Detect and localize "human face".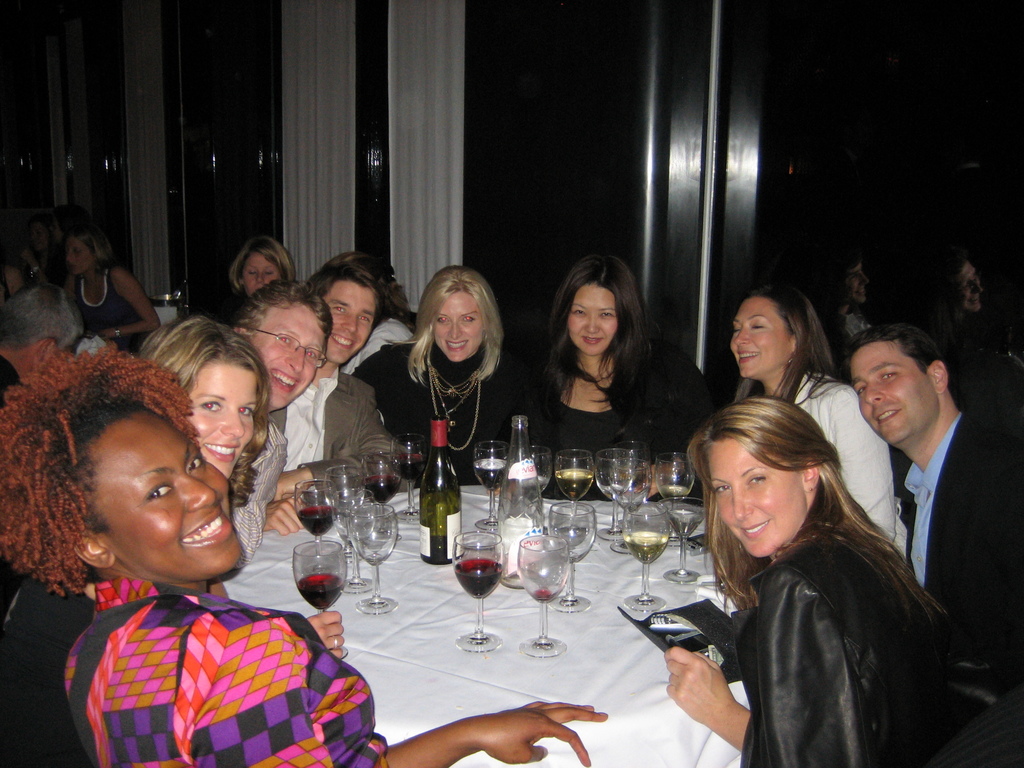
Localized at bbox=[428, 284, 485, 360].
